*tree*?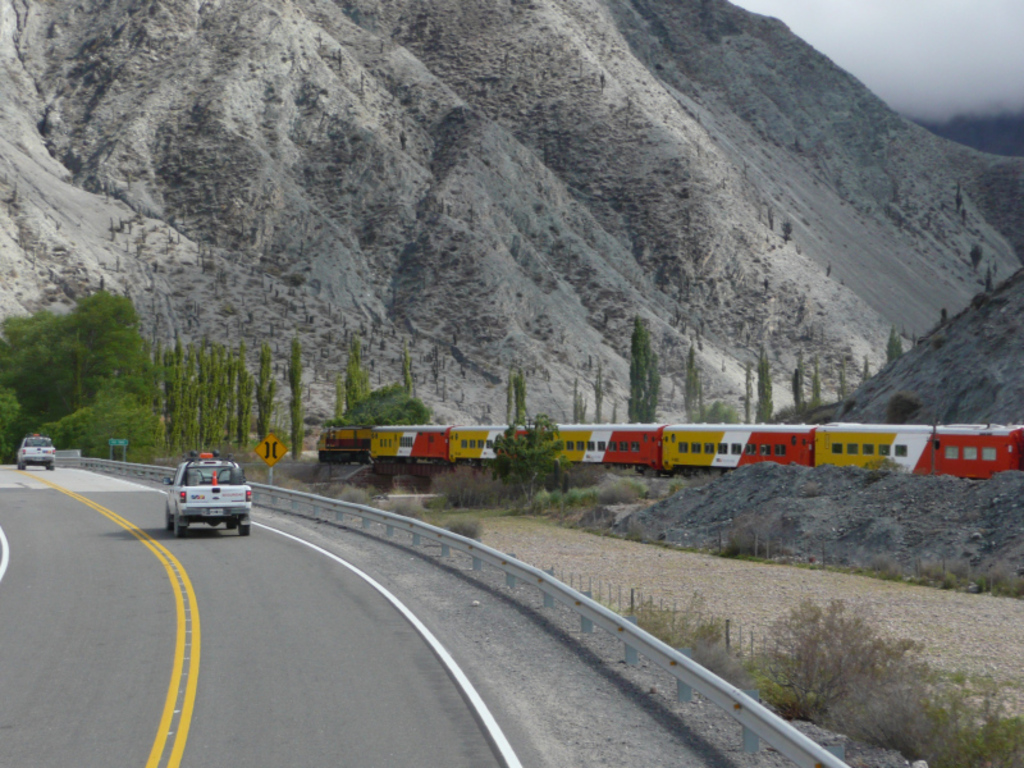
bbox(14, 284, 183, 452)
